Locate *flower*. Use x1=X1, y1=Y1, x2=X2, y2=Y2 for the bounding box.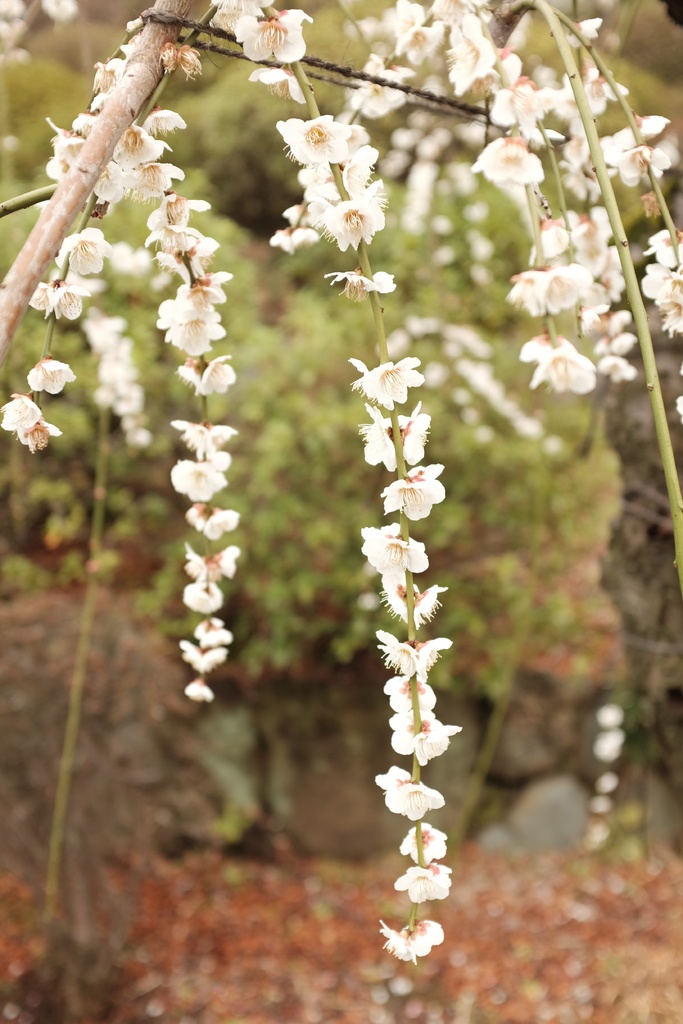
x1=379, y1=915, x2=449, y2=981.
